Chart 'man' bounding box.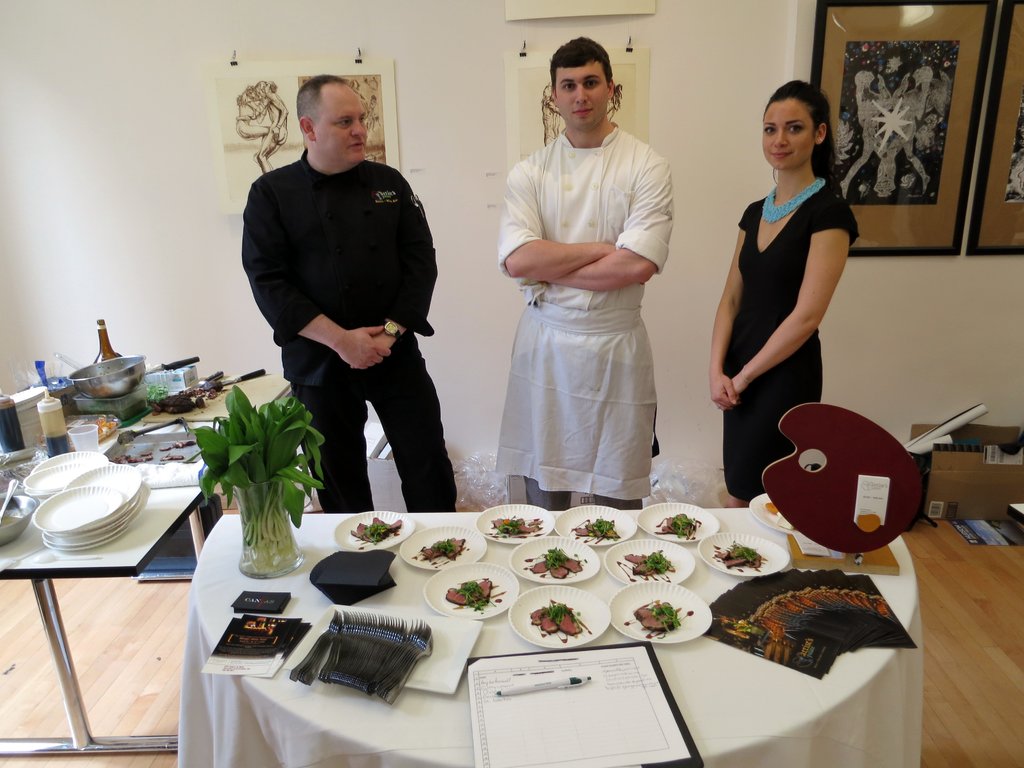
Charted: 492 33 674 507.
